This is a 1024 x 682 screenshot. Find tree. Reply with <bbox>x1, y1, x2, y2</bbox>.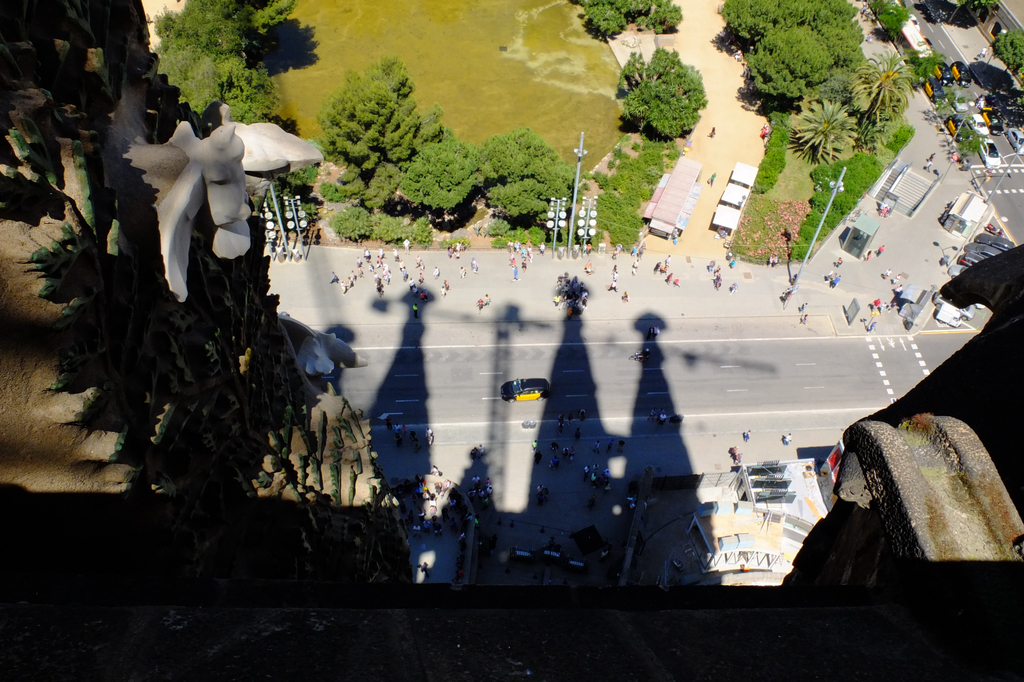
<bbox>864, 0, 903, 22</bbox>.
